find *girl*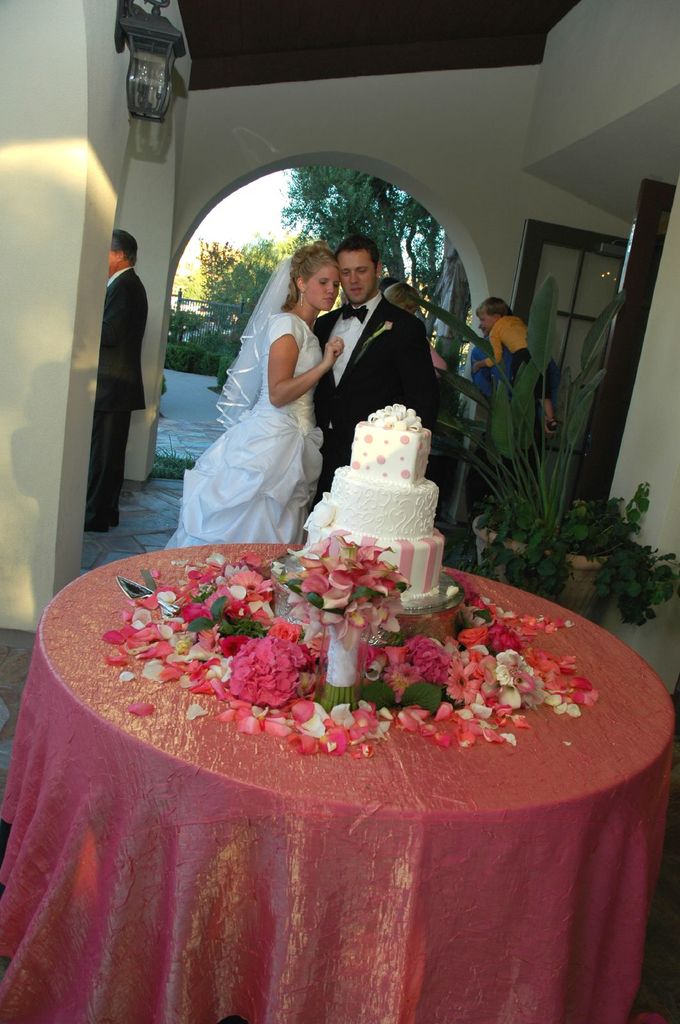
region(138, 246, 366, 589)
